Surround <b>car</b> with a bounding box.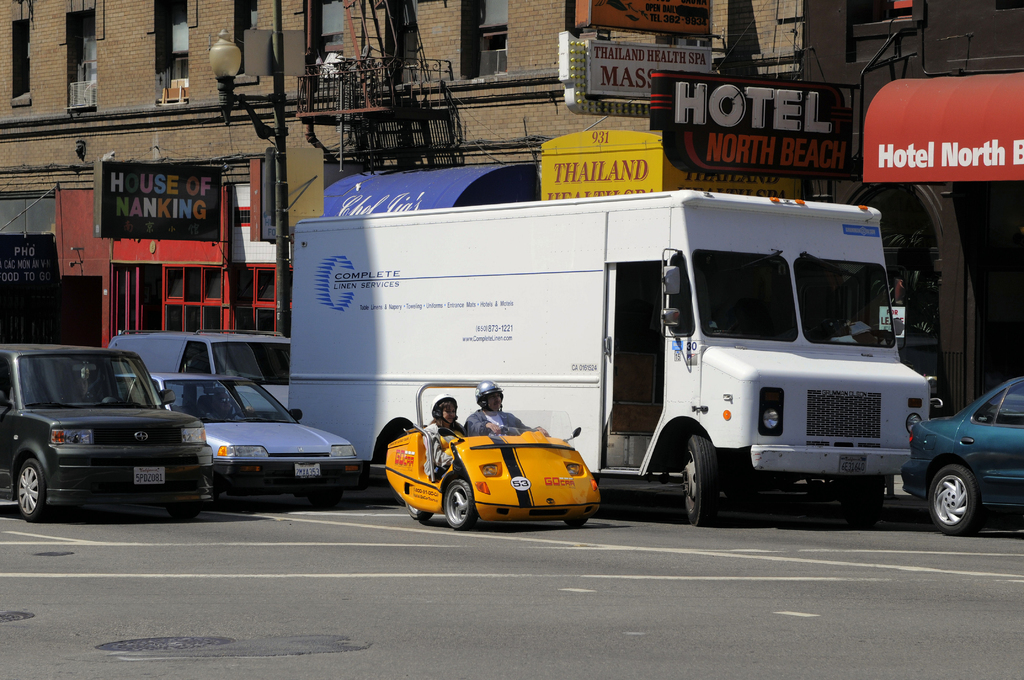
crop(106, 373, 357, 502).
